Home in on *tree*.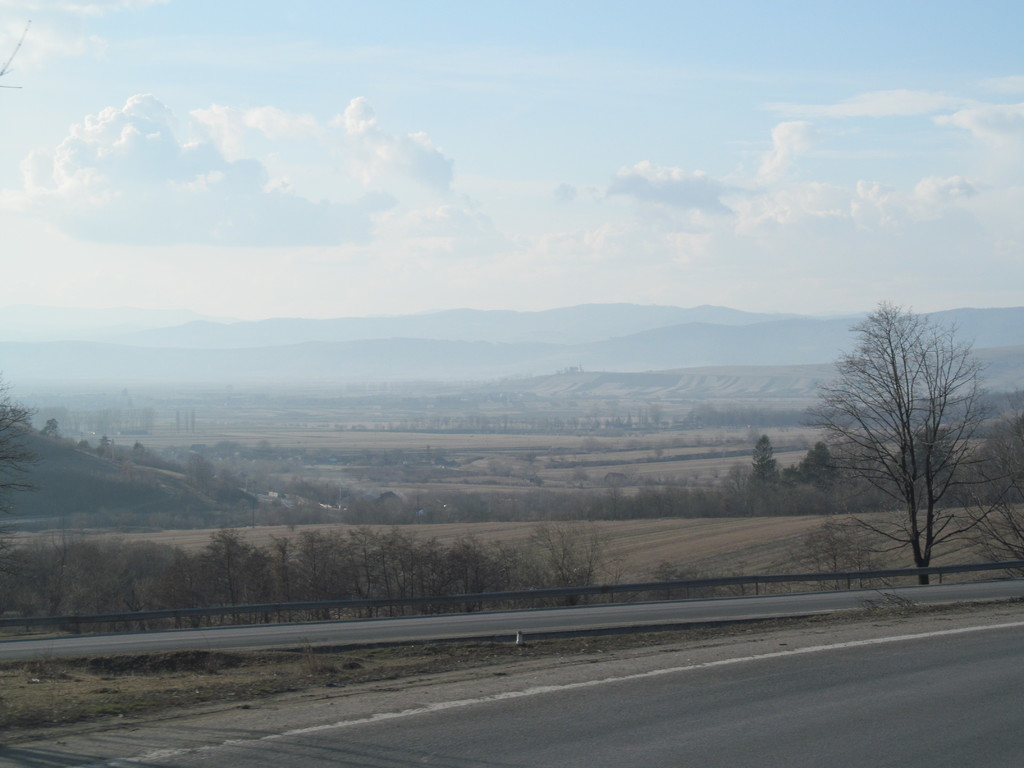
Homed in at (left=801, top=442, right=836, bottom=489).
